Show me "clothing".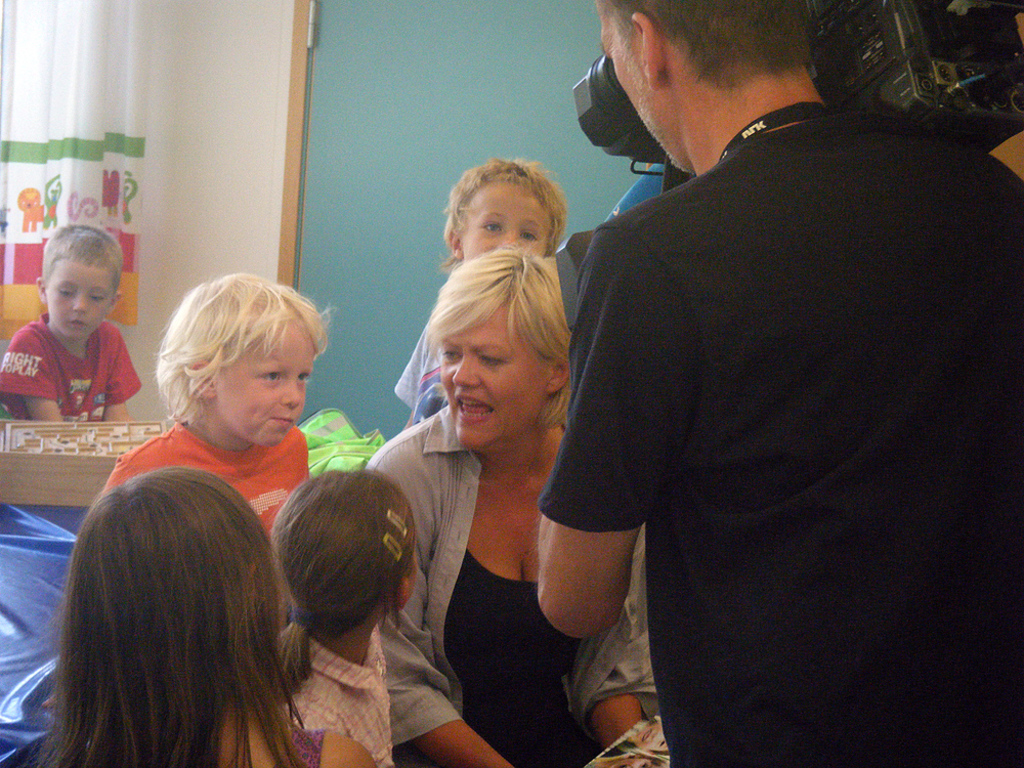
"clothing" is here: [368,404,656,767].
